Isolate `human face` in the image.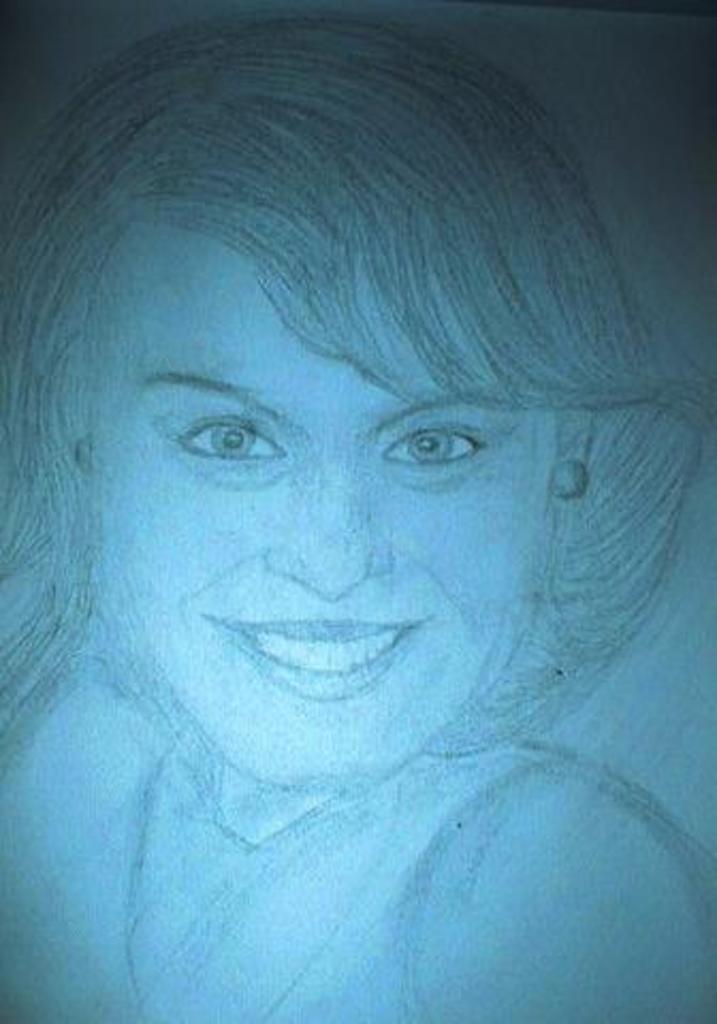
Isolated region: bbox(96, 222, 542, 794).
